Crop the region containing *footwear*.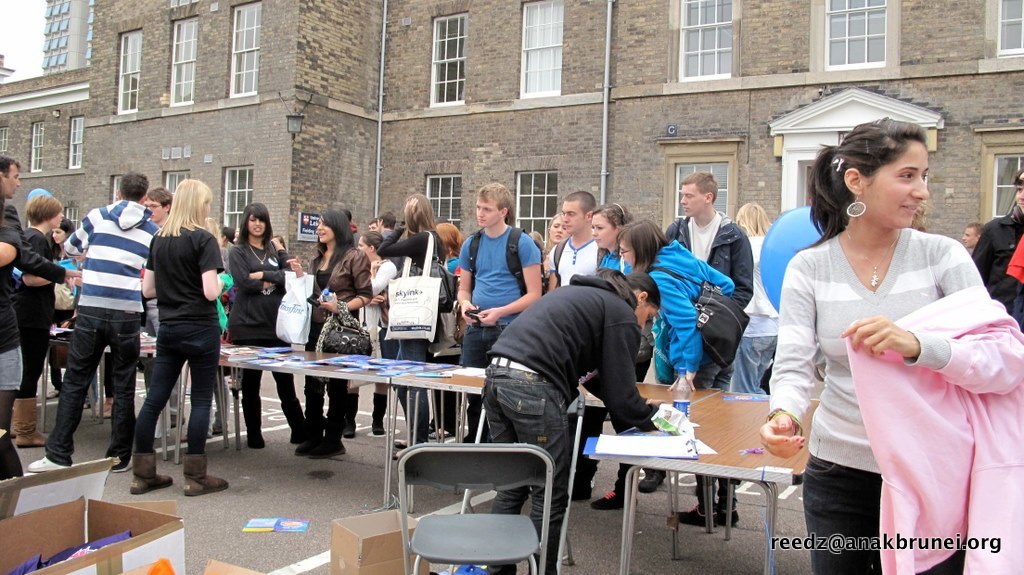
Crop region: {"left": 715, "top": 512, "right": 739, "bottom": 526}.
